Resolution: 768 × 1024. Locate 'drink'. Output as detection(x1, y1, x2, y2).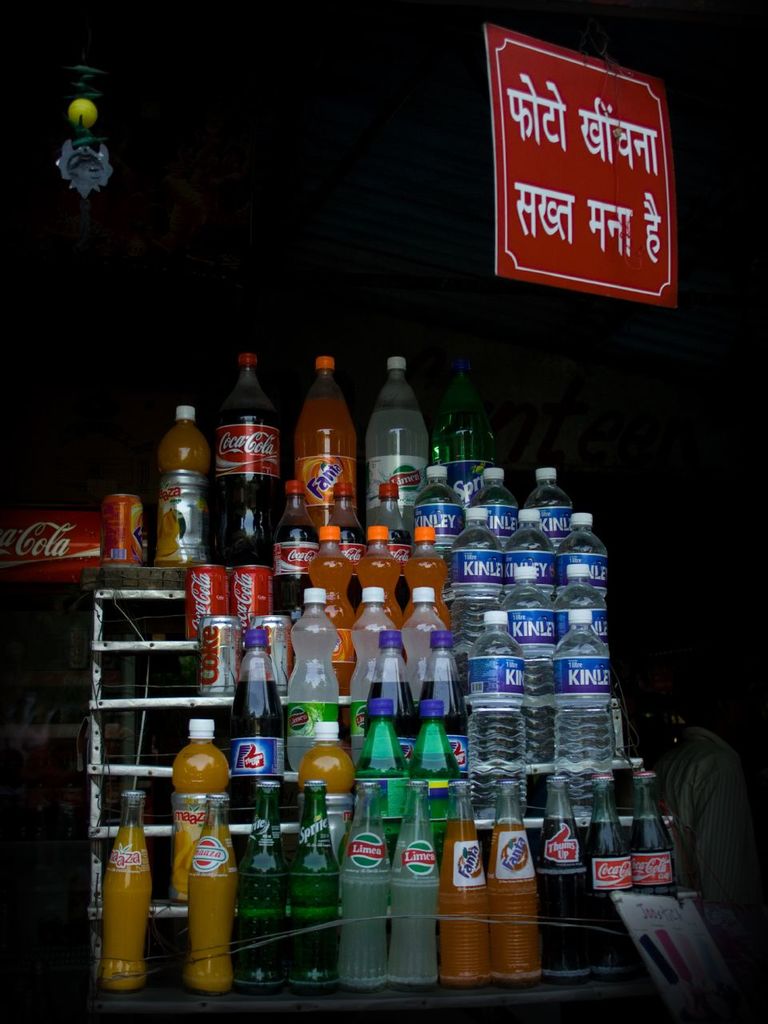
detection(359, 559, 406, 637).
